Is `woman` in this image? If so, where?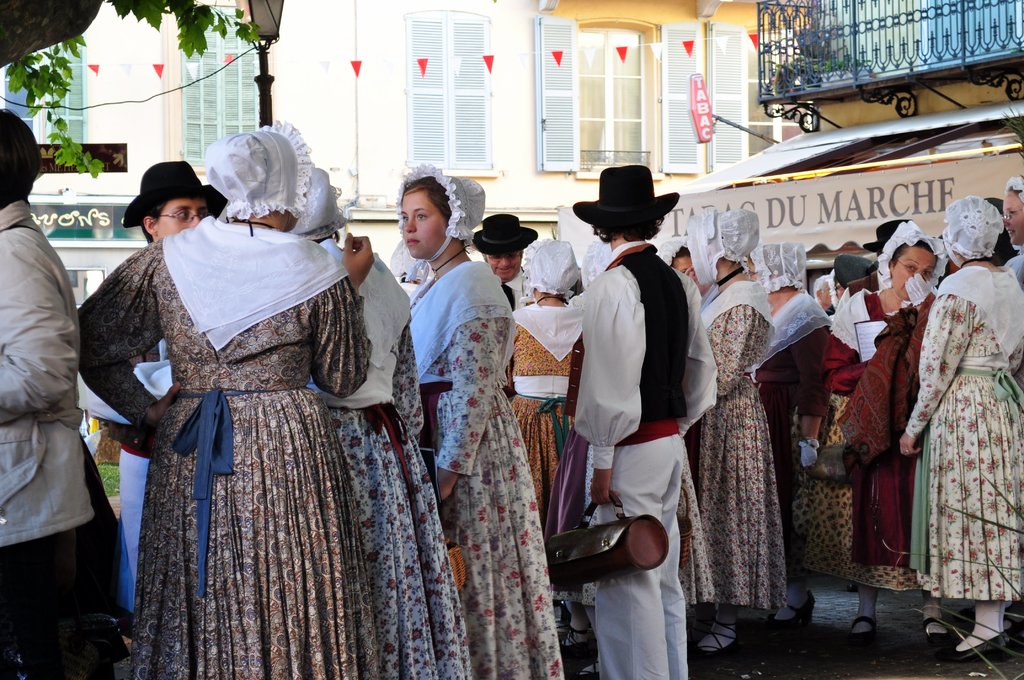
Yes, at rect(680, 203, 792, 679).
